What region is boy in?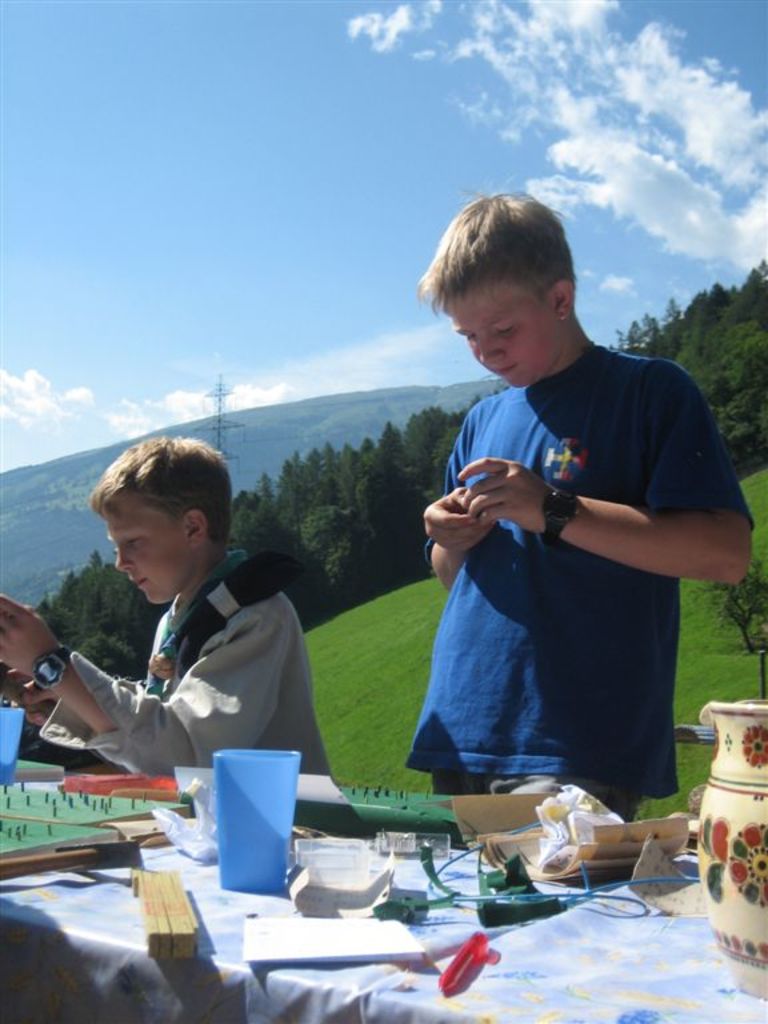
[0,435,336,777].
